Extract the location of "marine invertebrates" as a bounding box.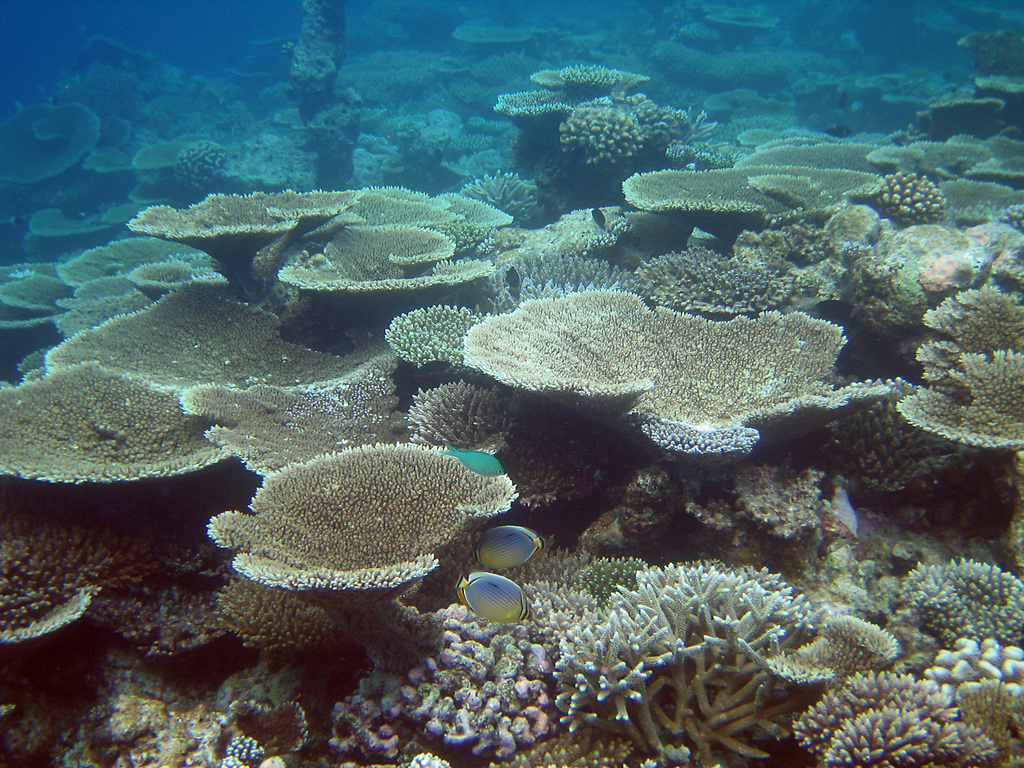
x1=194, y1=577, x2=387, y2=675.
